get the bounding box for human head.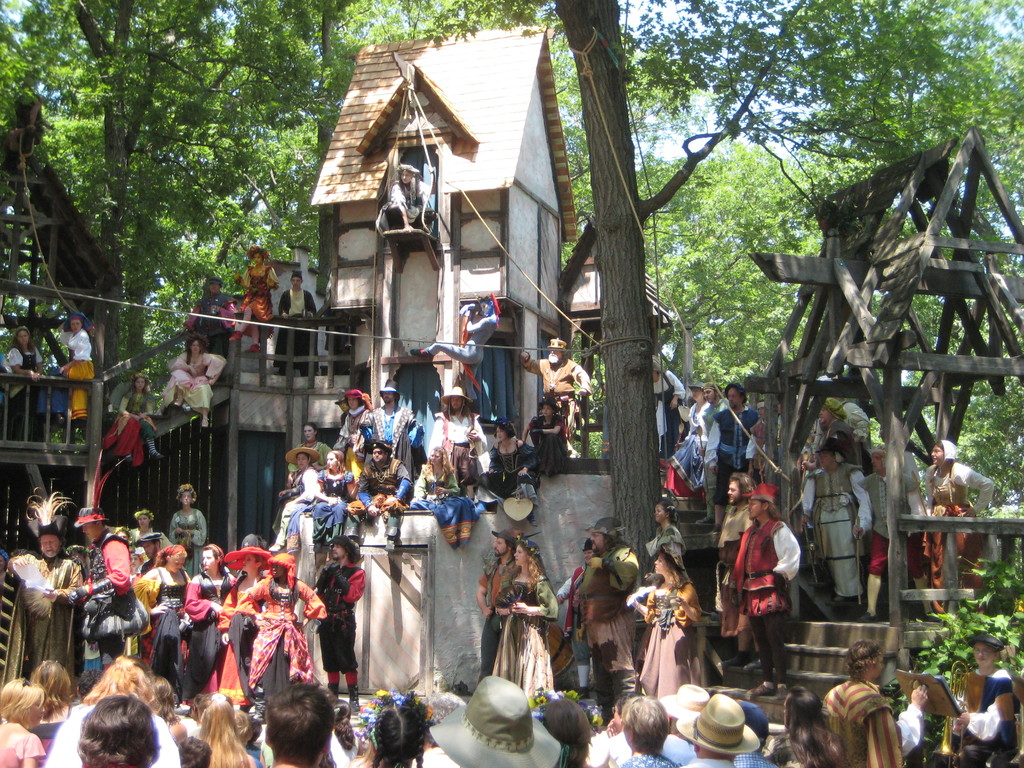
(x1=133, y1=371, x2=150, y2=391).
